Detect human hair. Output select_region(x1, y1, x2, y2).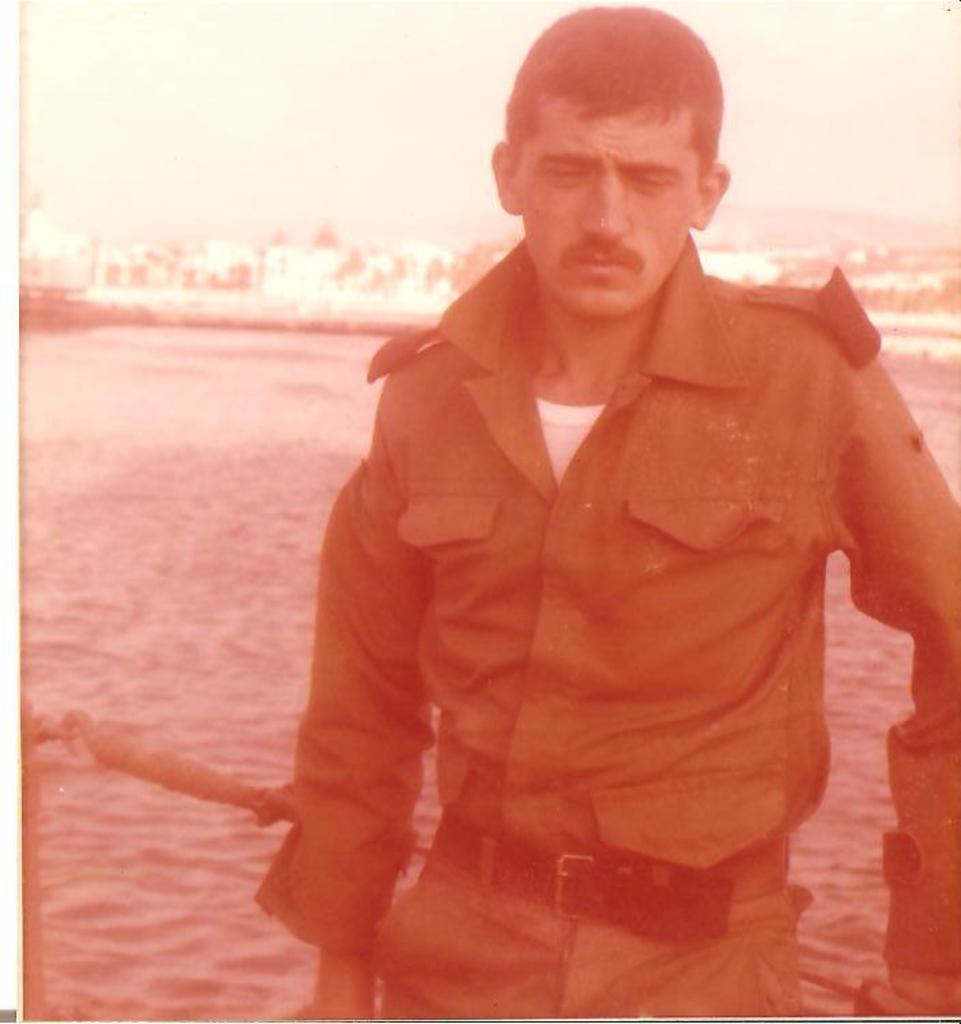
select_region(502, 14, 728, 231).
